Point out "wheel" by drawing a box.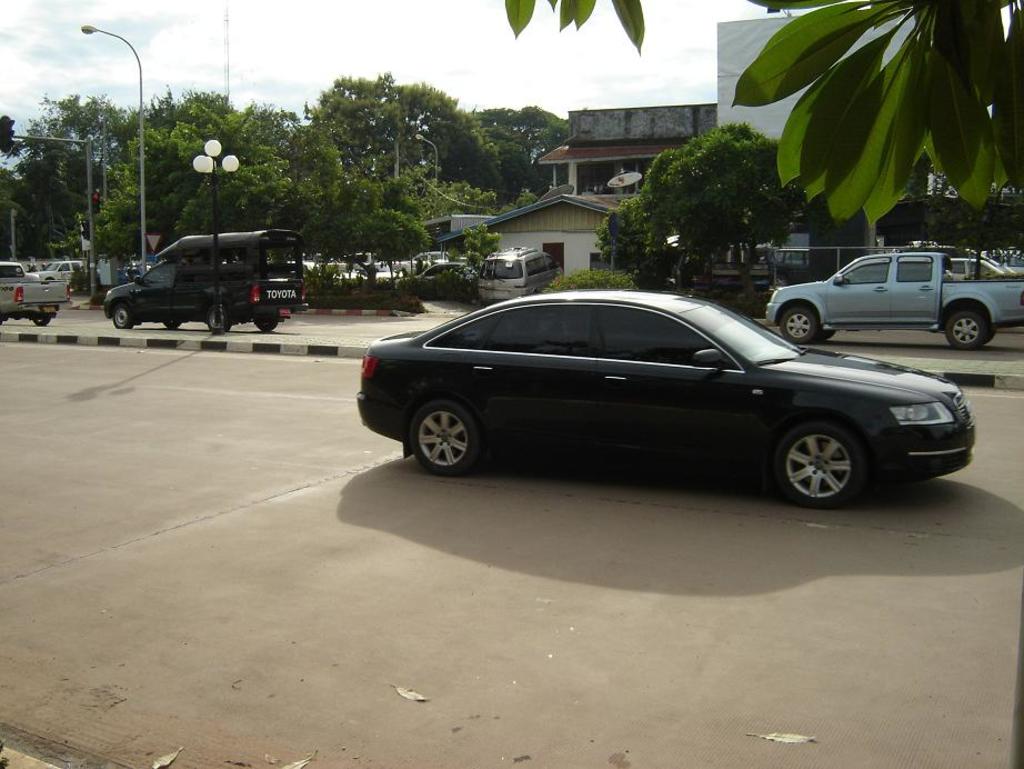
l=944, t=309, r=987, b=346.
